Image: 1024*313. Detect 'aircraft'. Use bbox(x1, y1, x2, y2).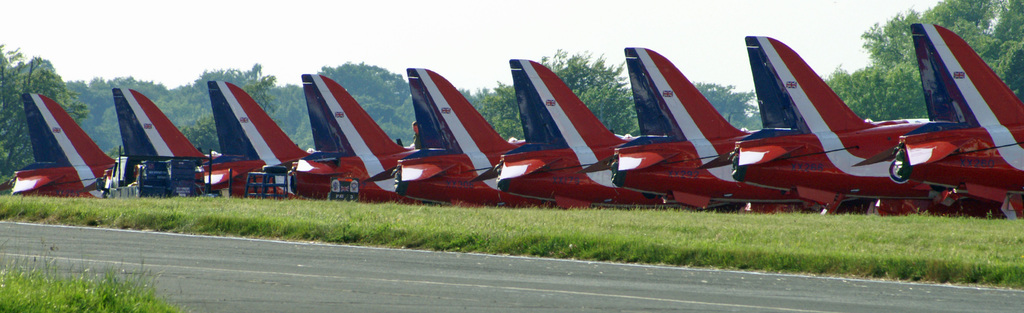
bbox(860, 23, 1023, 203).
